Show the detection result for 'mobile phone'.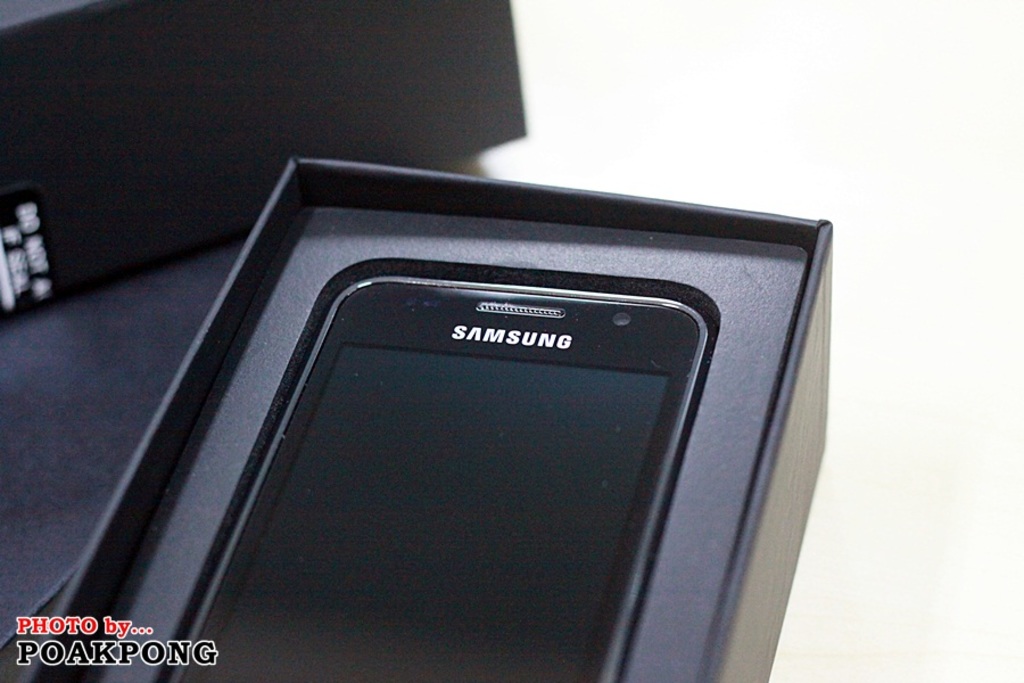
x1=74 y1=179 x2=852 y2=680.
